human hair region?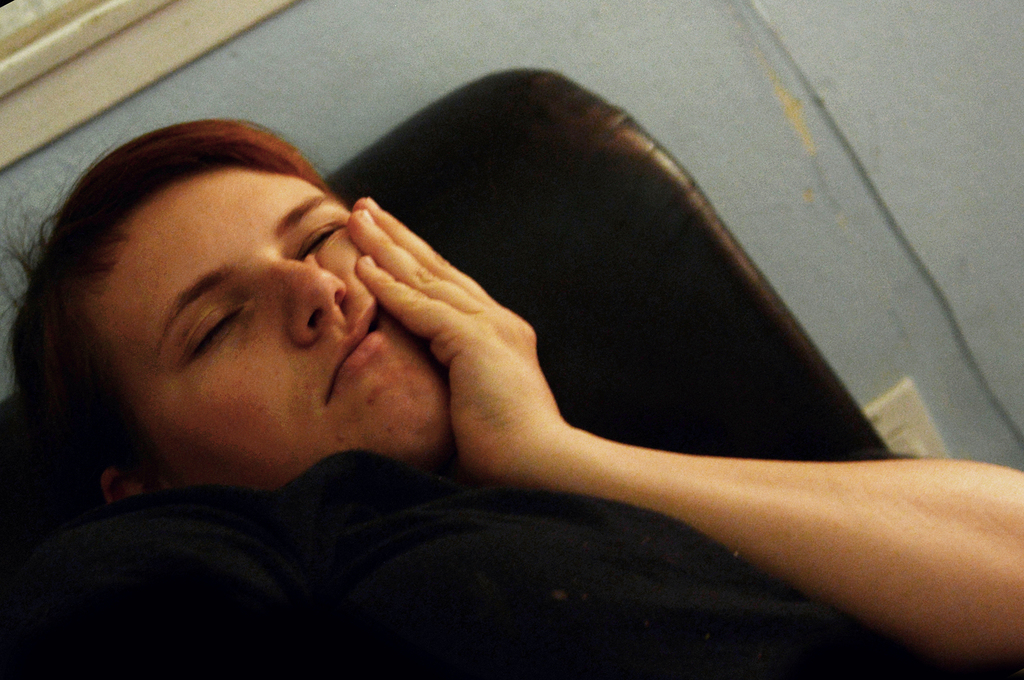
40/111/406/430
